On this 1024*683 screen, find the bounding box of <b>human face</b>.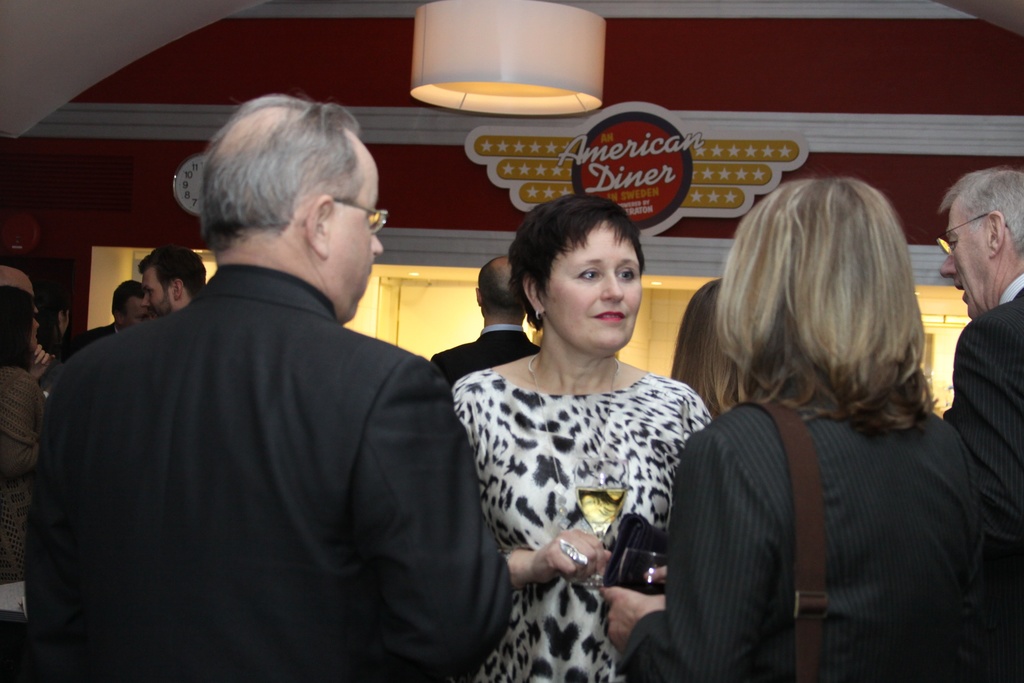
Bounding box: bbox=(939, 215, 995, 315).
